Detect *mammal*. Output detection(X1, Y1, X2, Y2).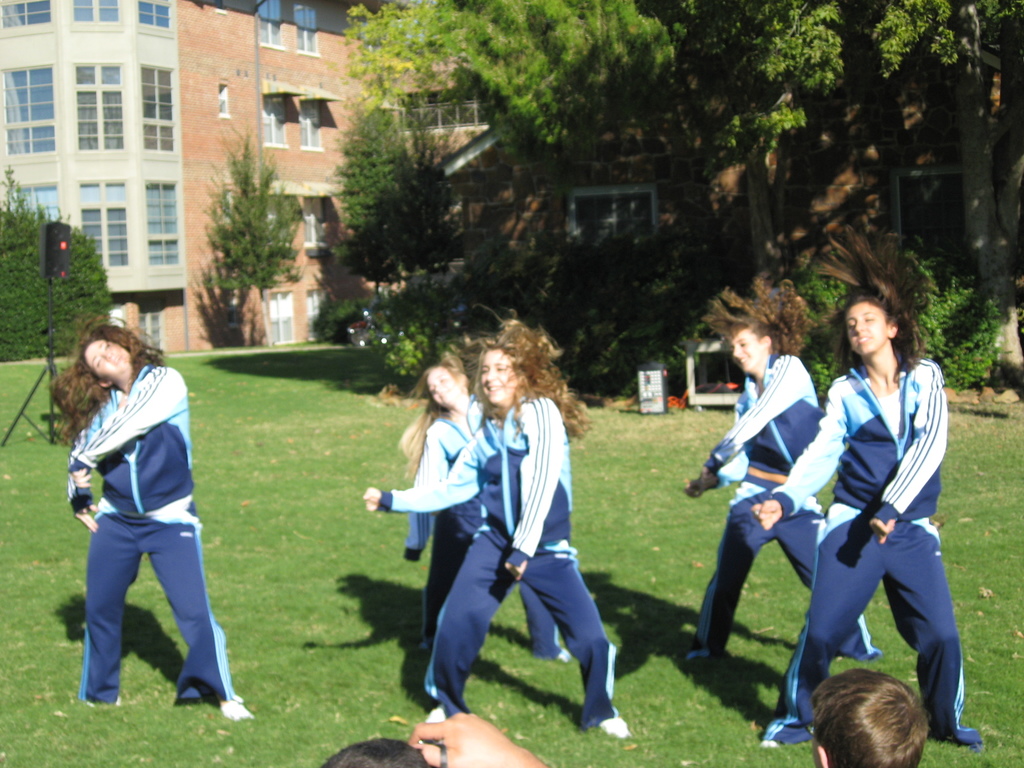
detection(746, 218, 982, 749).
